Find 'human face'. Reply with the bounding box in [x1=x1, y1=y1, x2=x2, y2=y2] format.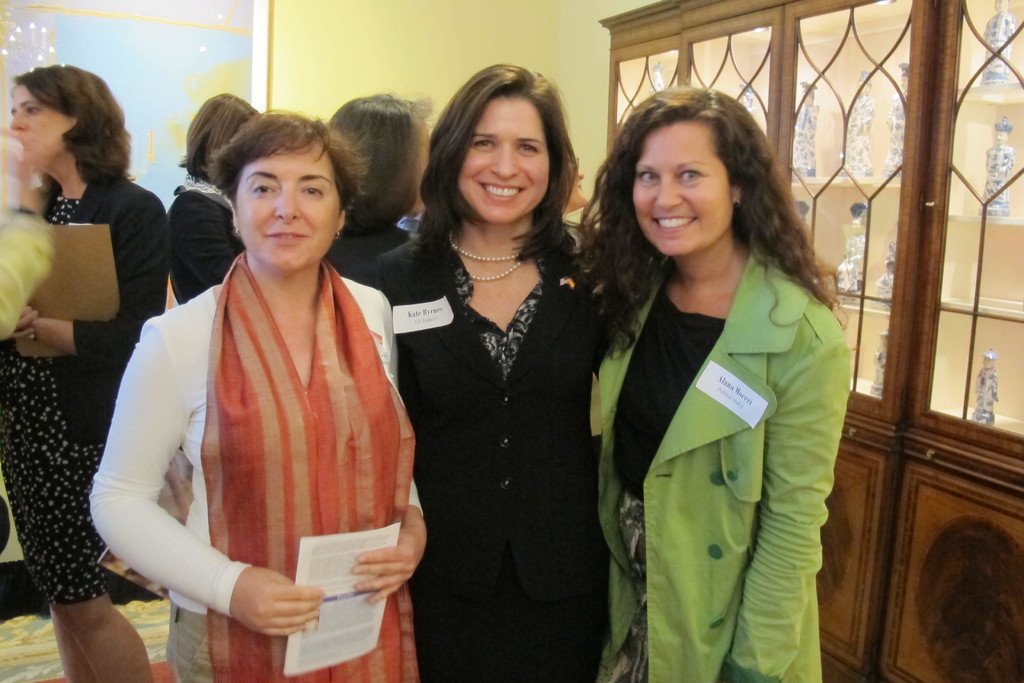
[x1=8, y1=85, x2=74, y2=174].
